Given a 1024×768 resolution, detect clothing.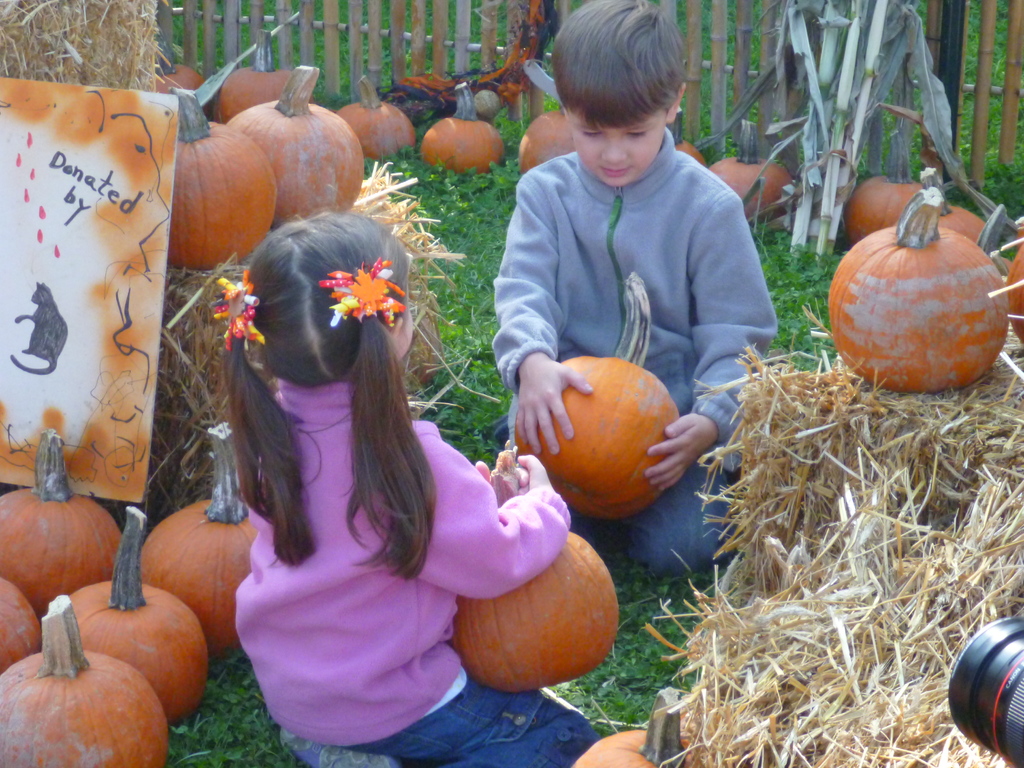
x1=172 y1=329 x2=527 y2=719.
